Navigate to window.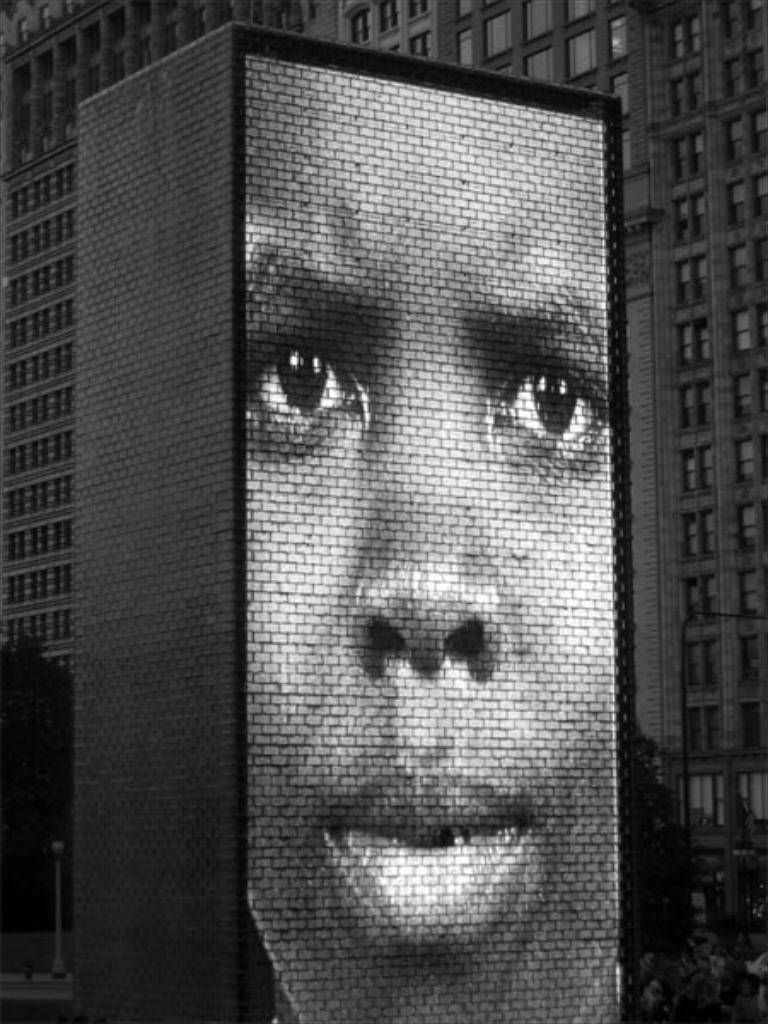
Navigation target: 73, 27, 102, 58.
